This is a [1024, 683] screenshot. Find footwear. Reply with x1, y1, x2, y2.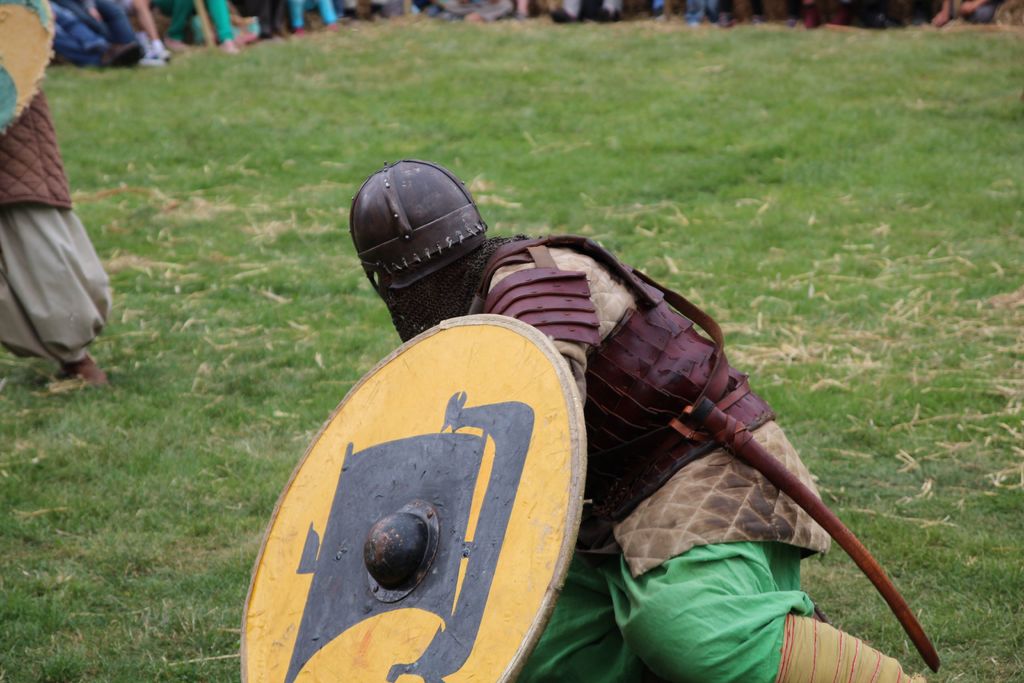
287, 29, 304, 37.
